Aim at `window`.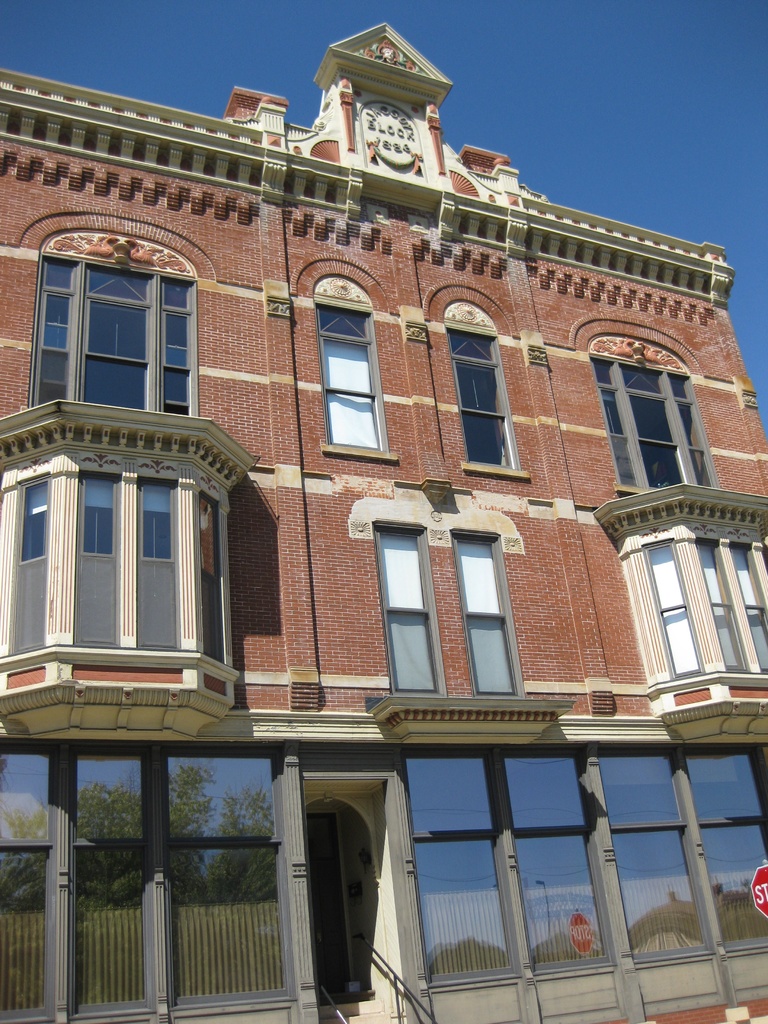
Aimed at 566, 316, 729, 504.
